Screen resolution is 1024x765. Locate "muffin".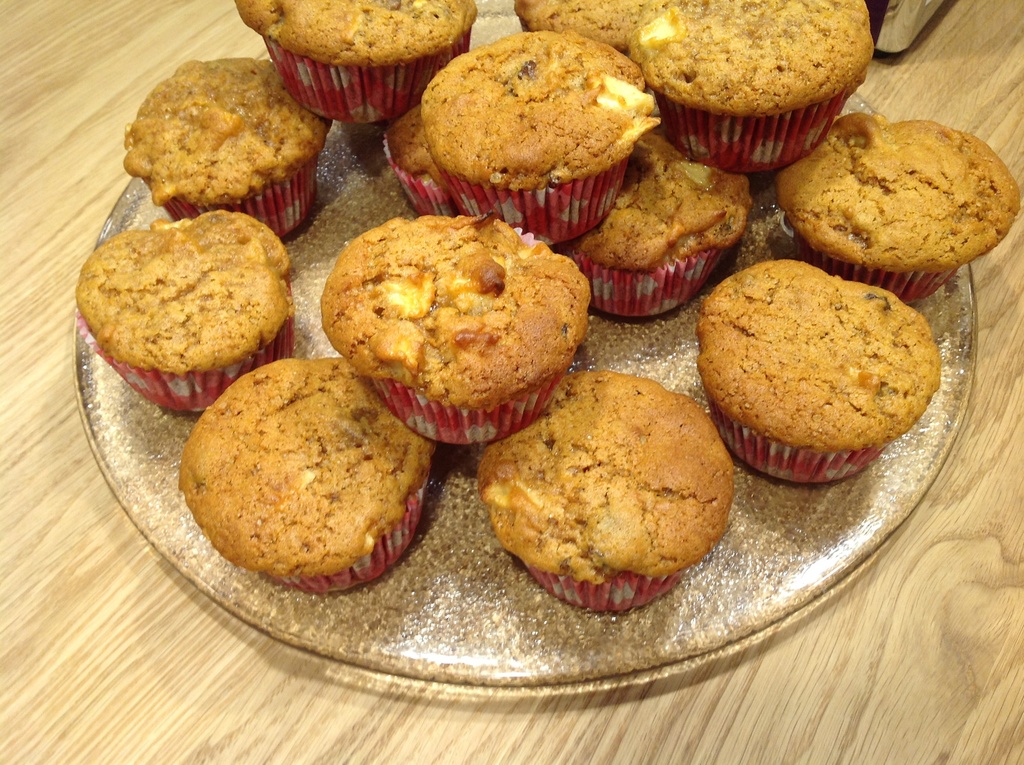
[left=65, top=209, right=297, bottom=418].
